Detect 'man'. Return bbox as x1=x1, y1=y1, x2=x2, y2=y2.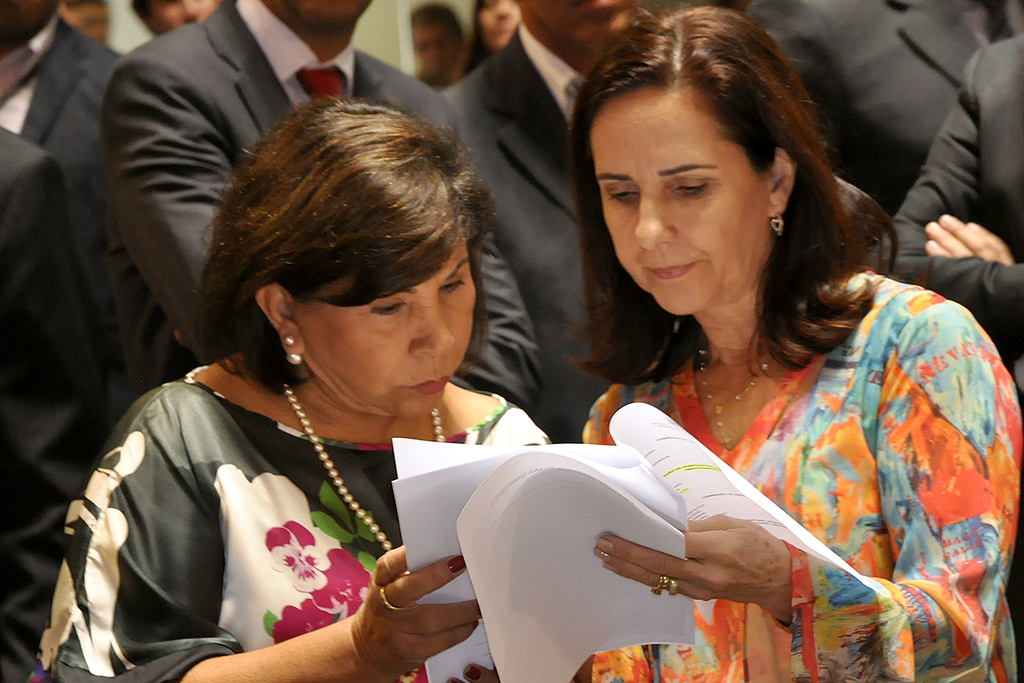
x1=123, y1=0, x2=235, y2=34.
